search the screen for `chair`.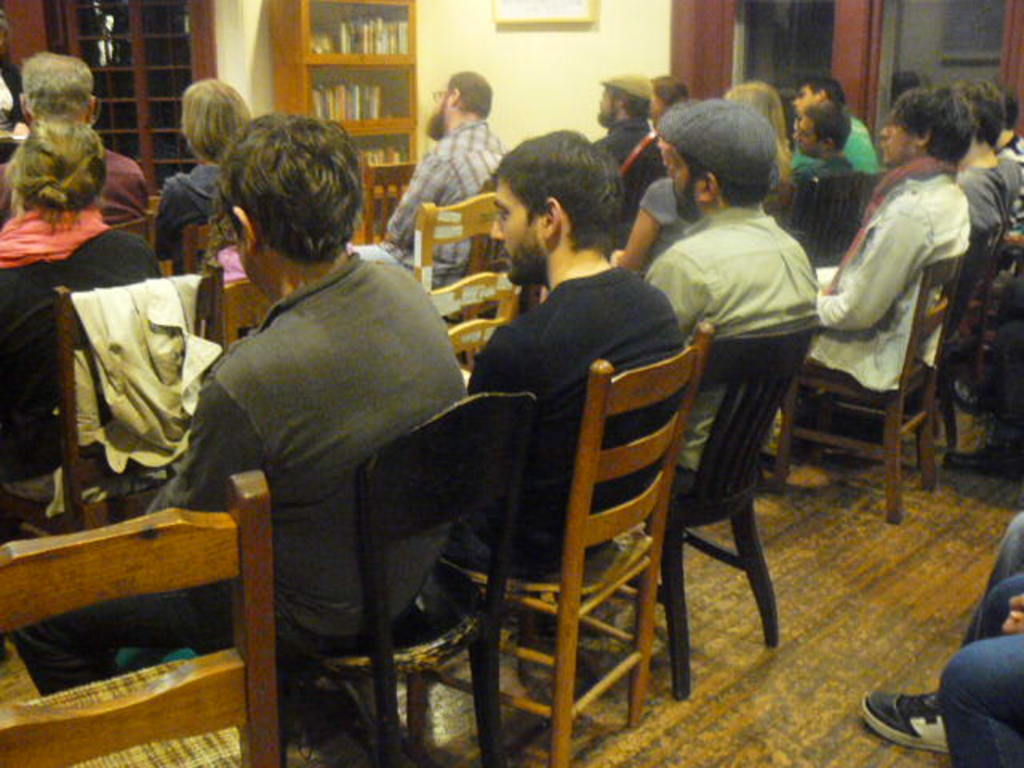
Found at <region>0, 267, 222, 682</region>.
